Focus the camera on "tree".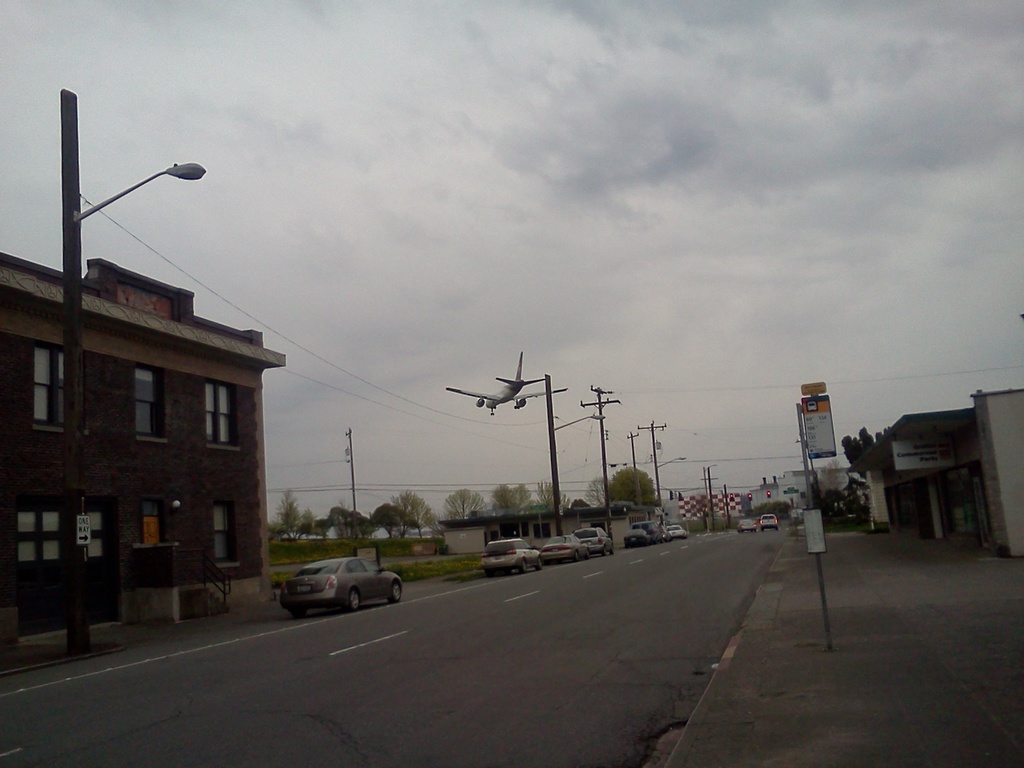
Focus region: {"left": 564, "top": 497, "right": 593, "bottom": 508}.
